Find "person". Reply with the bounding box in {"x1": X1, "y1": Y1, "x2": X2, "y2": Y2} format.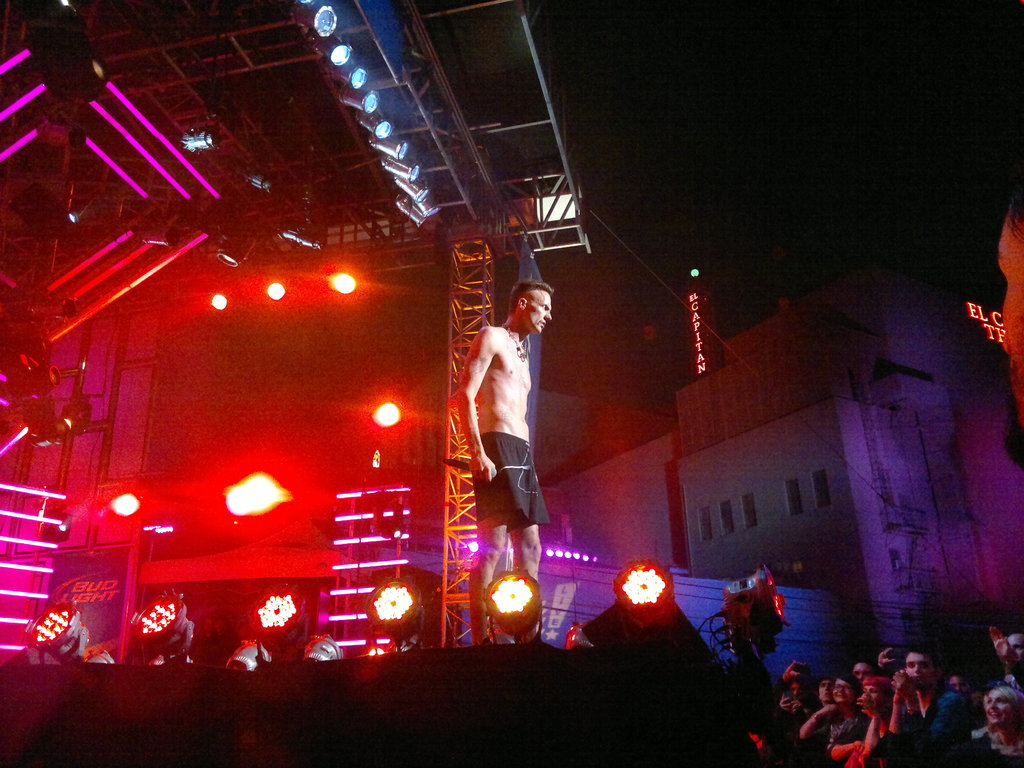
{"x1": 458, "y1": 275, "x2": 553, "y2": 651}.
